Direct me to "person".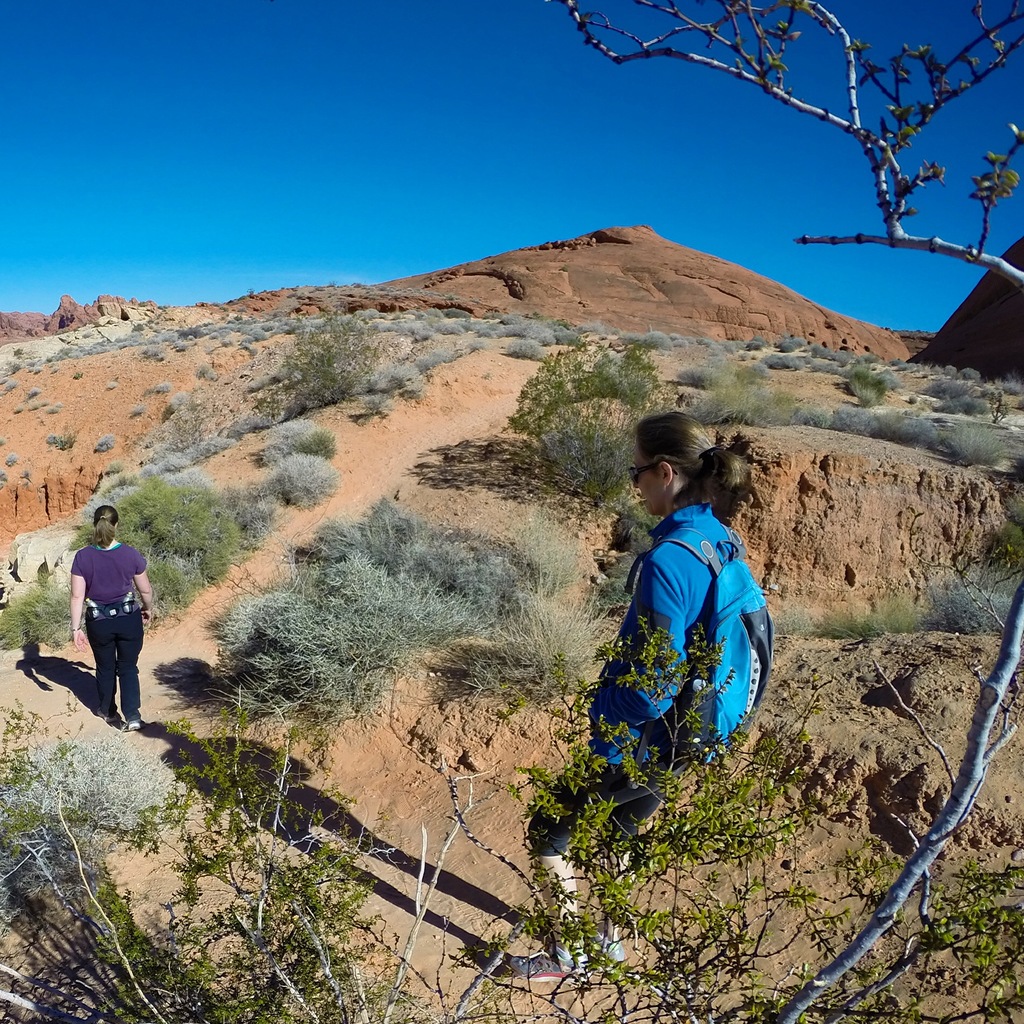
Direction: [71, 505, 155, 734].
